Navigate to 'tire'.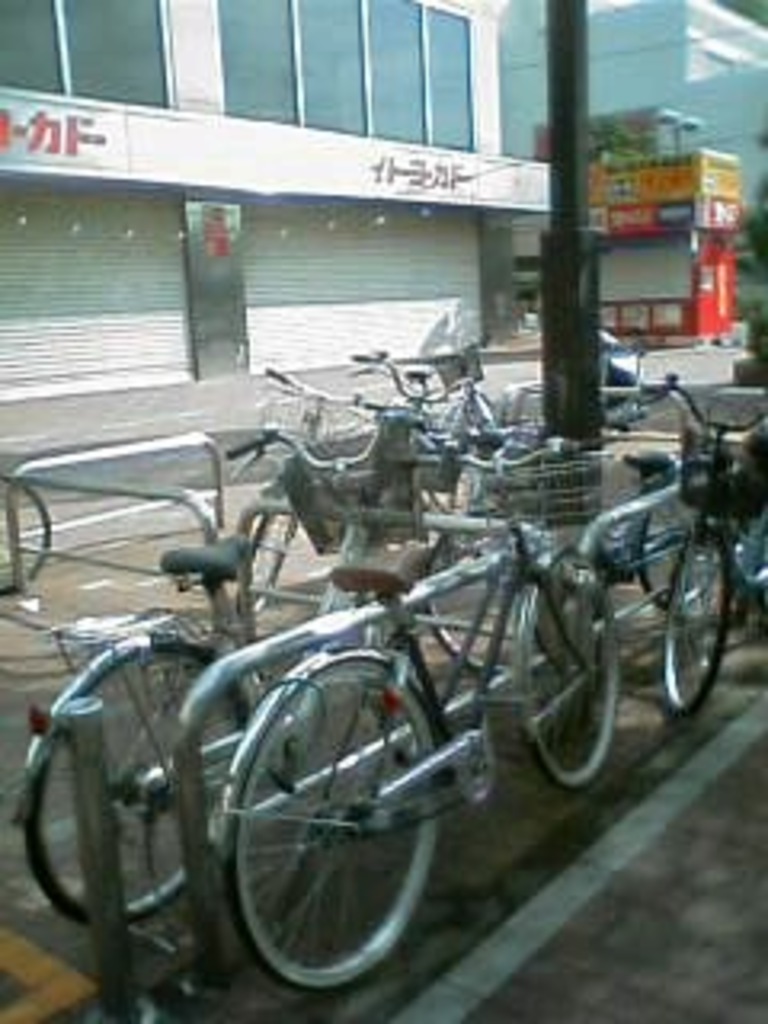
Navigation target: locate(198, 637, 458, 992).
